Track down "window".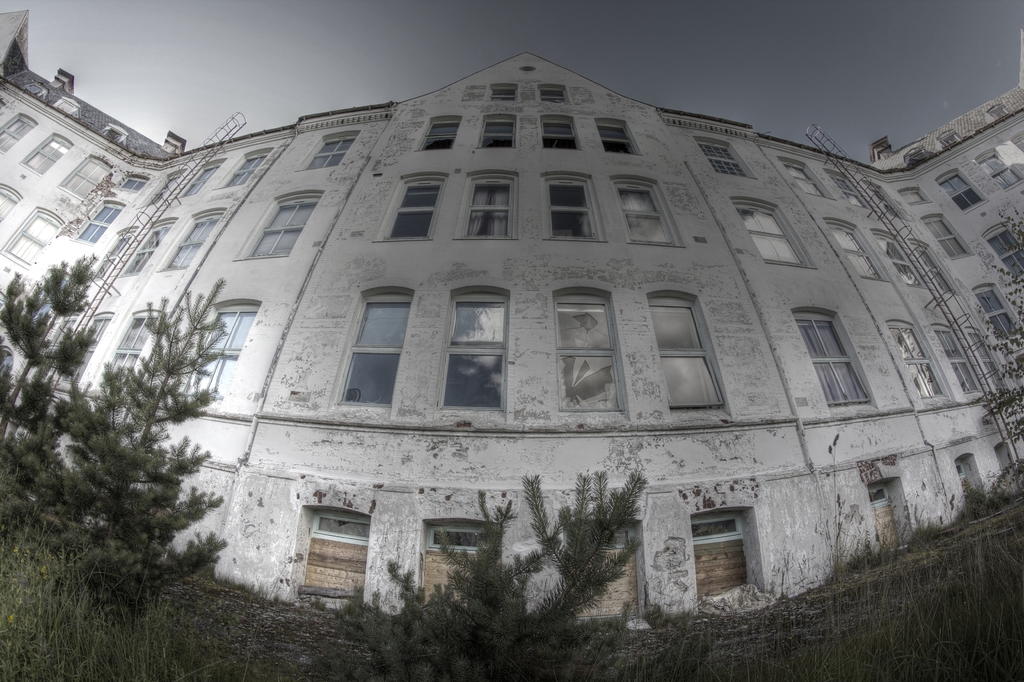
Tracked to 61, 312, 115, 382.
